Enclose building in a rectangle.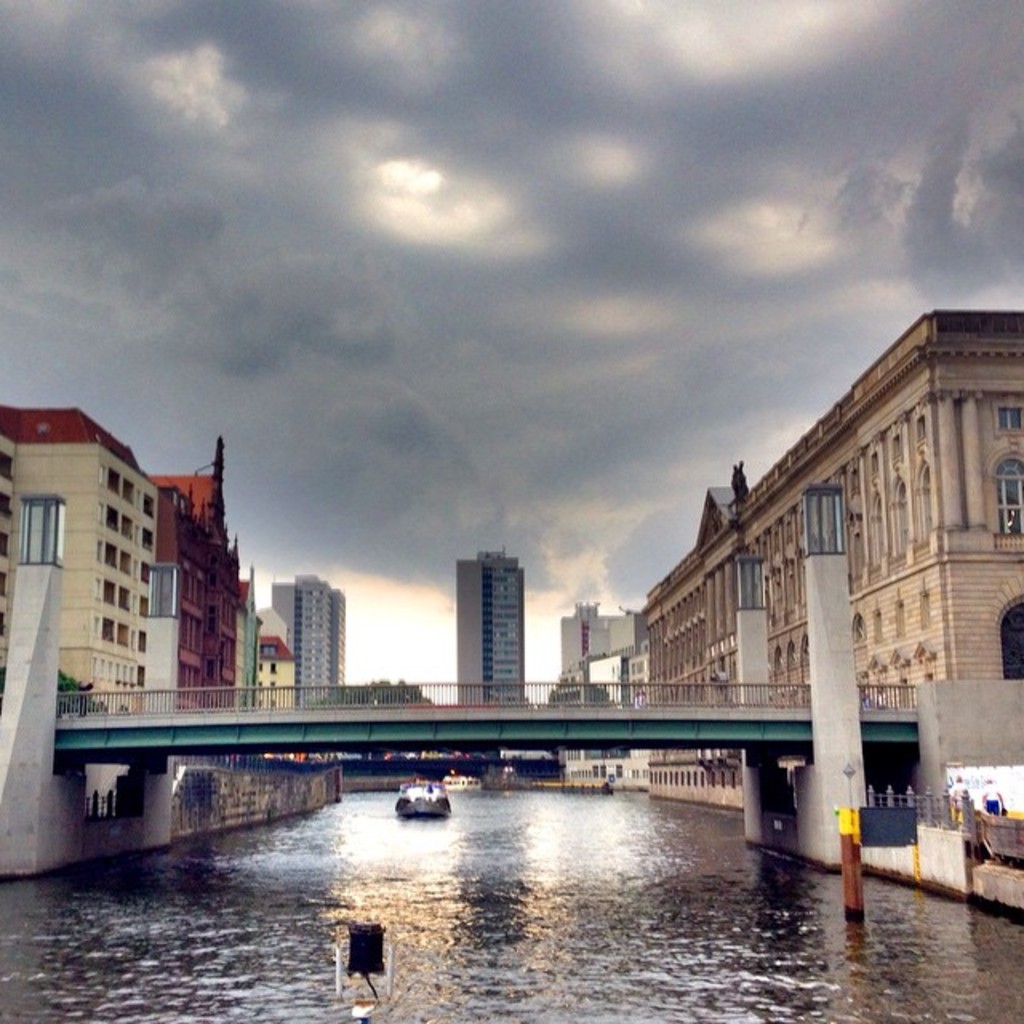
<box>262,570,342,755</box>.
